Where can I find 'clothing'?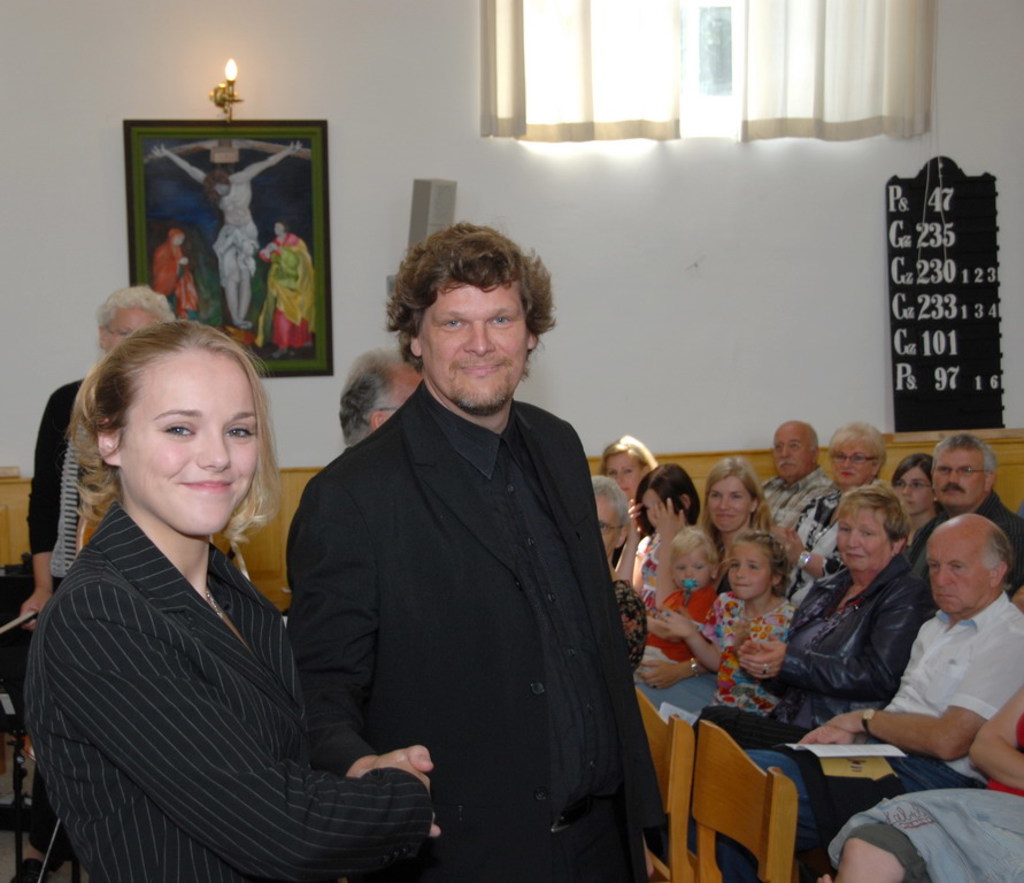
You can find it at BBox(786, 479, 876, 592).
